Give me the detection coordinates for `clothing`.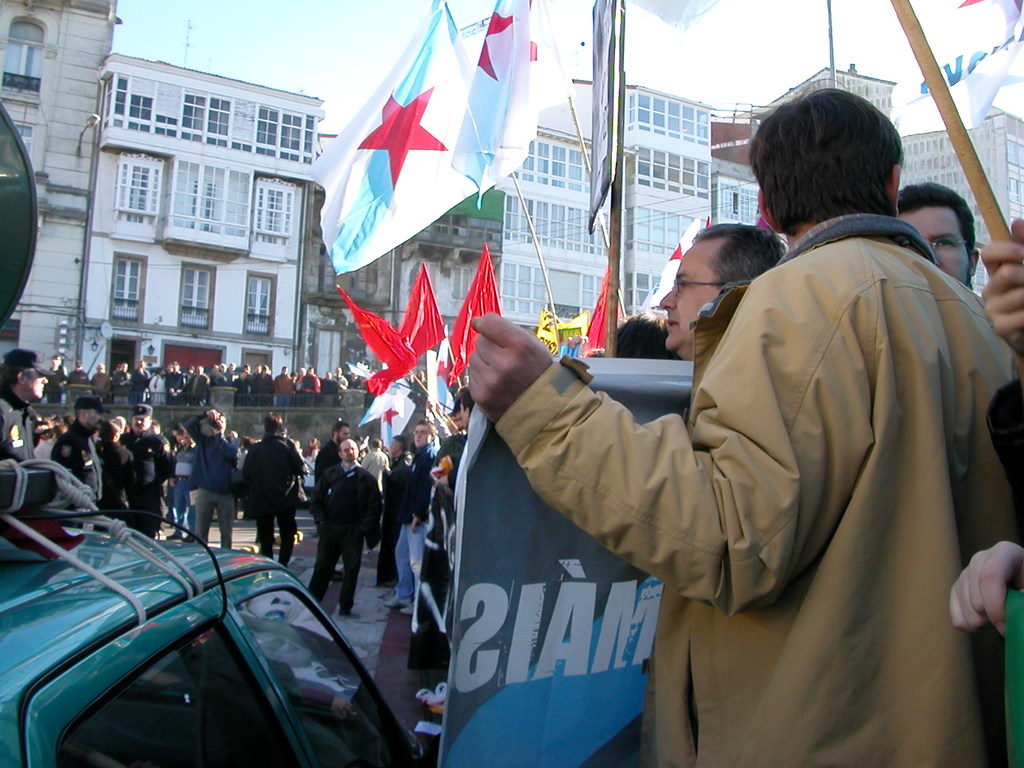
Rect(184, 417, 240, 549).
